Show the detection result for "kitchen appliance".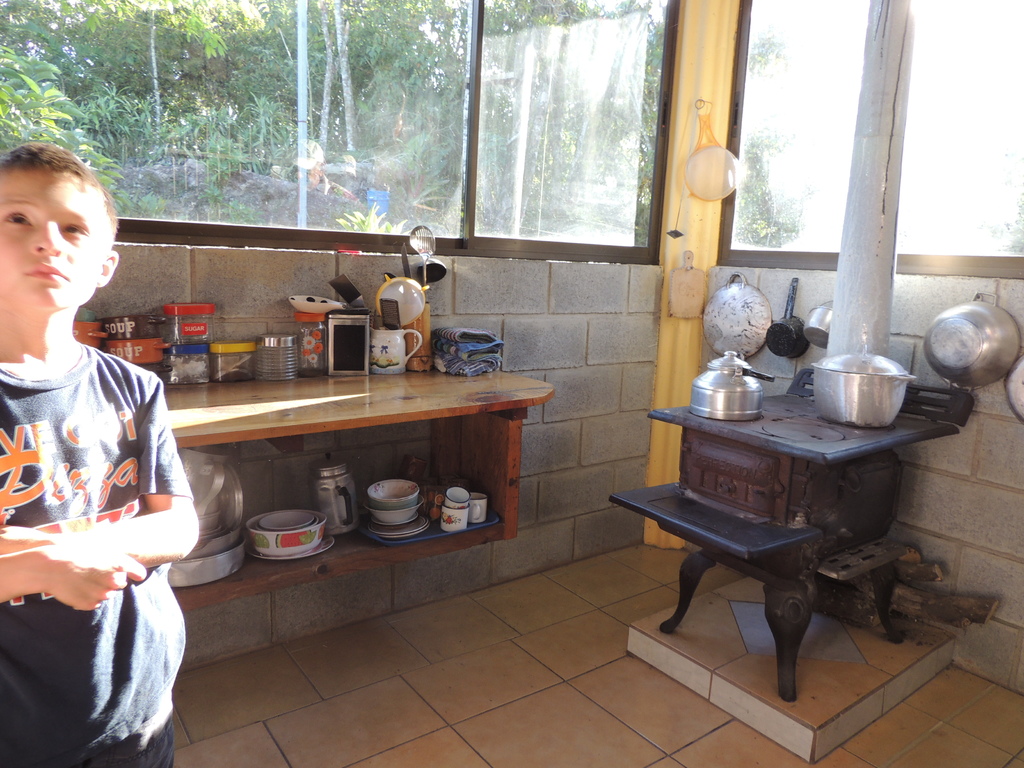
box(804, 302, 836, 346).
